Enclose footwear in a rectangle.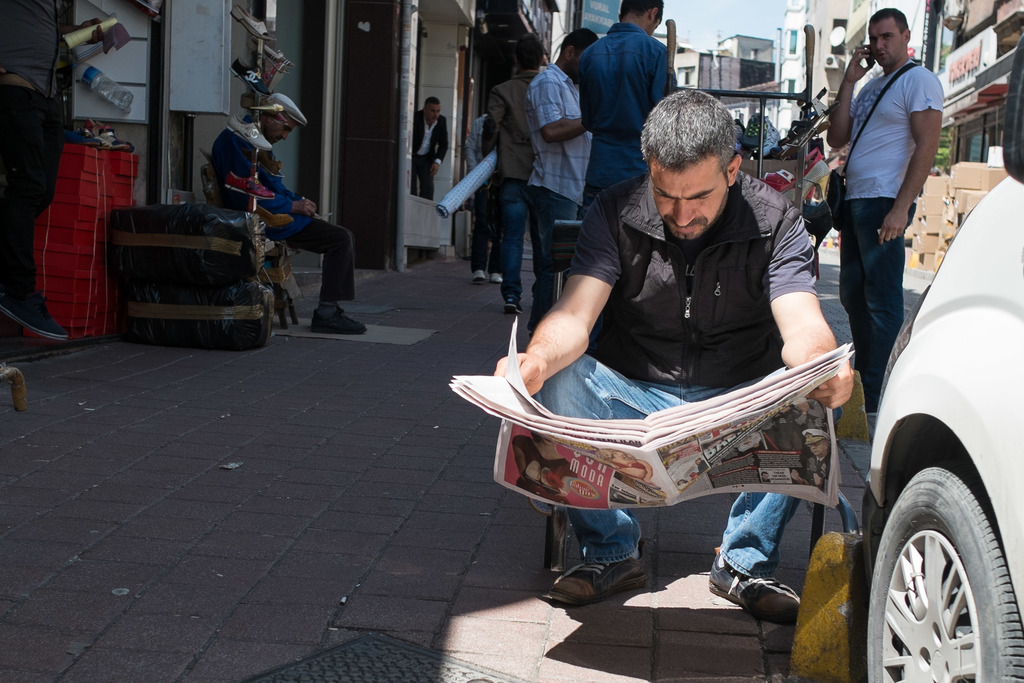
(572,545,666,613).
